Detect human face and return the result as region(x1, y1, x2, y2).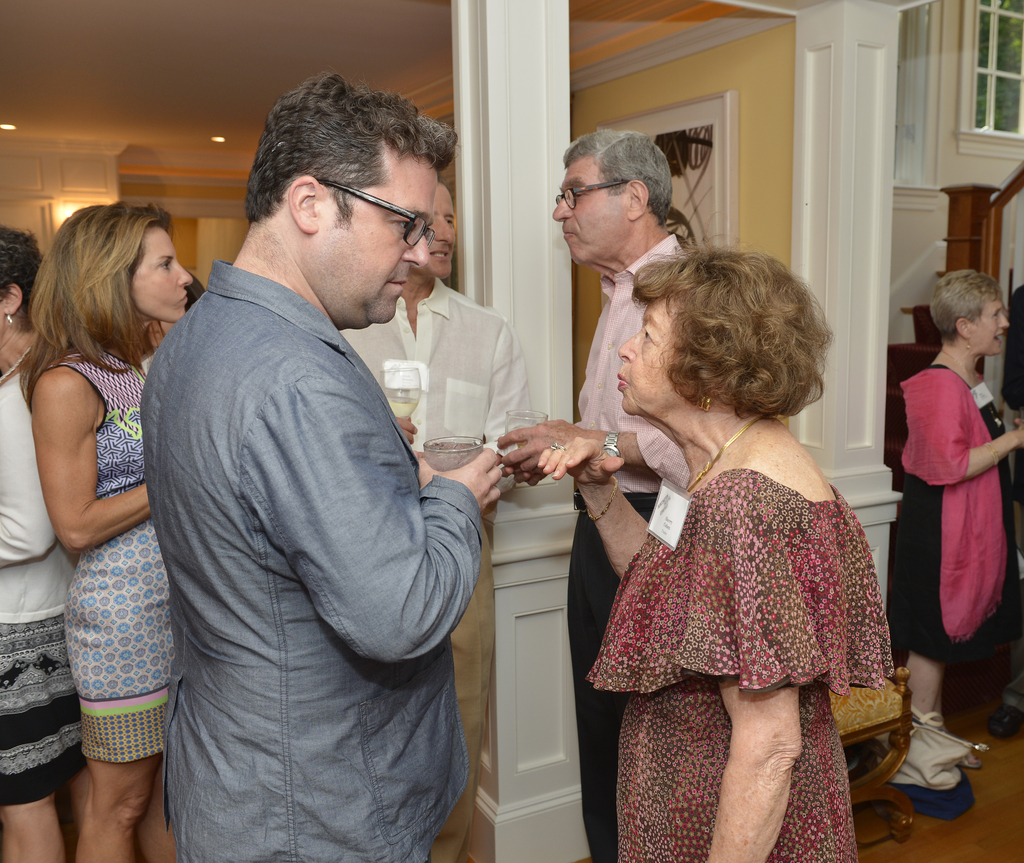
region(427, 193, 454, 275).
